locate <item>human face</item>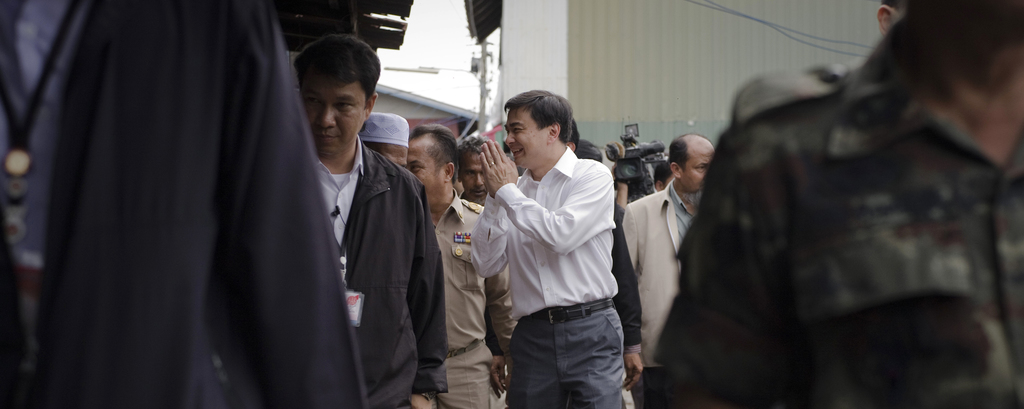
{"x1": 403, "y1": 144, "x2": 447, "y2": 205}
